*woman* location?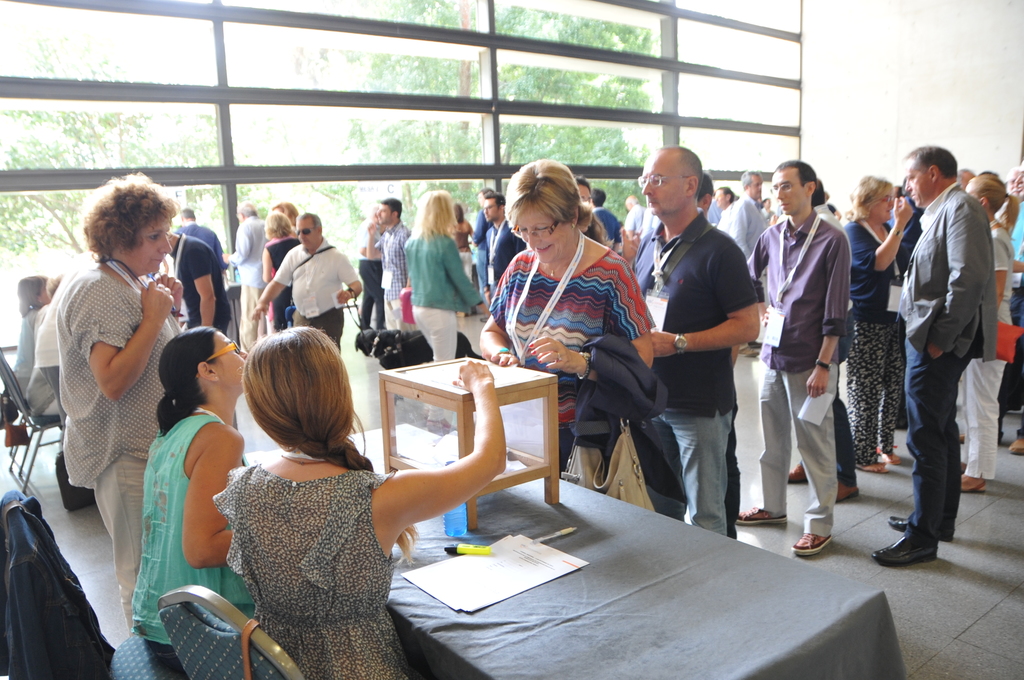
box(210, 320, 506, 679)
